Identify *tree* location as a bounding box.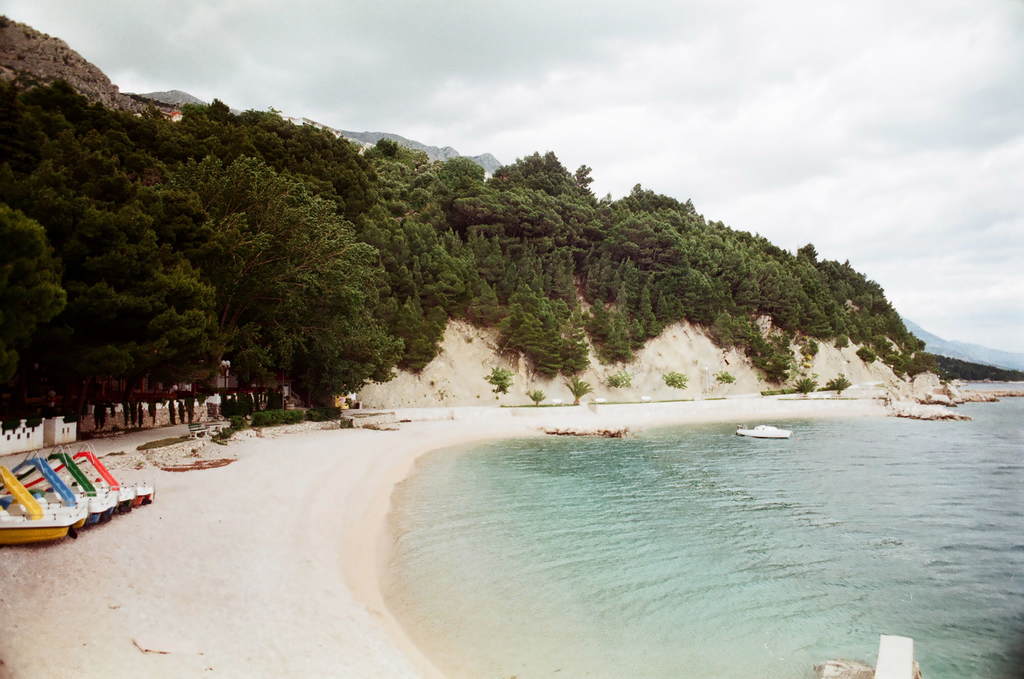
{"x1": 531, "y1": 209, "x2": 558, "y2": 248}.
